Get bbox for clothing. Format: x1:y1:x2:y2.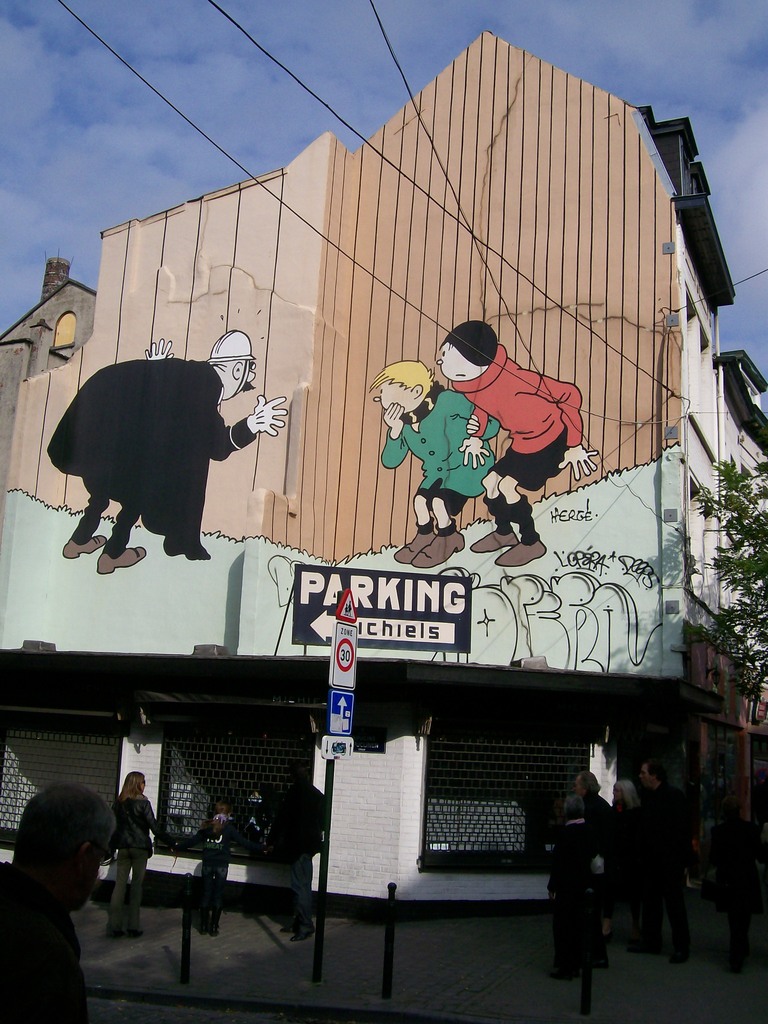
100:853:145:929.
